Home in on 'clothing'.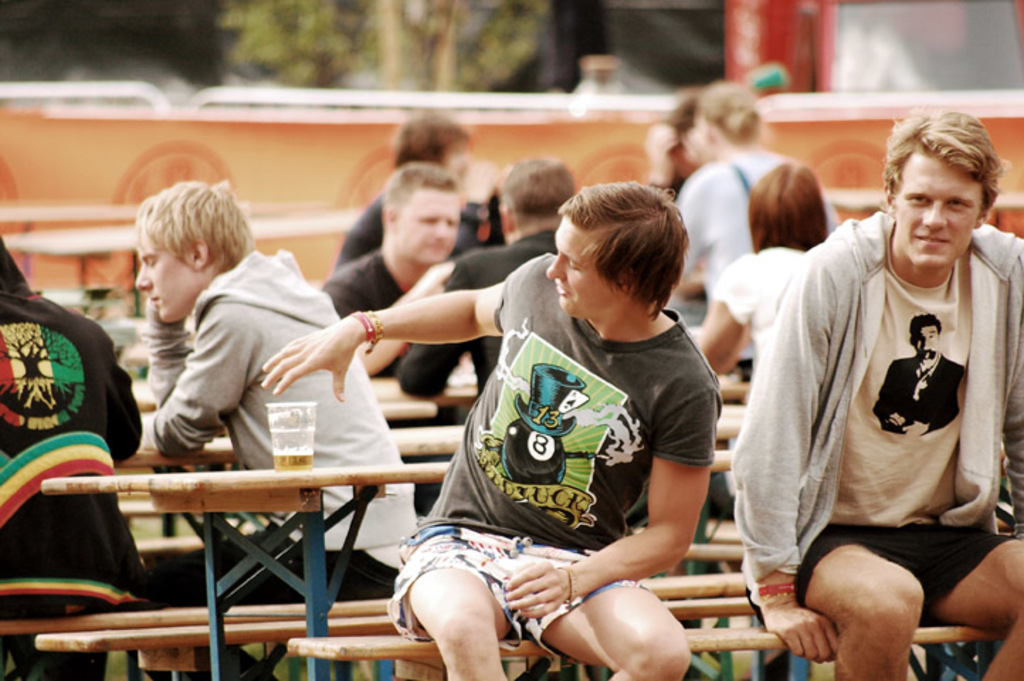
Homed in at pyautogui.locateOnScreen(125, 250, 420, 680).
